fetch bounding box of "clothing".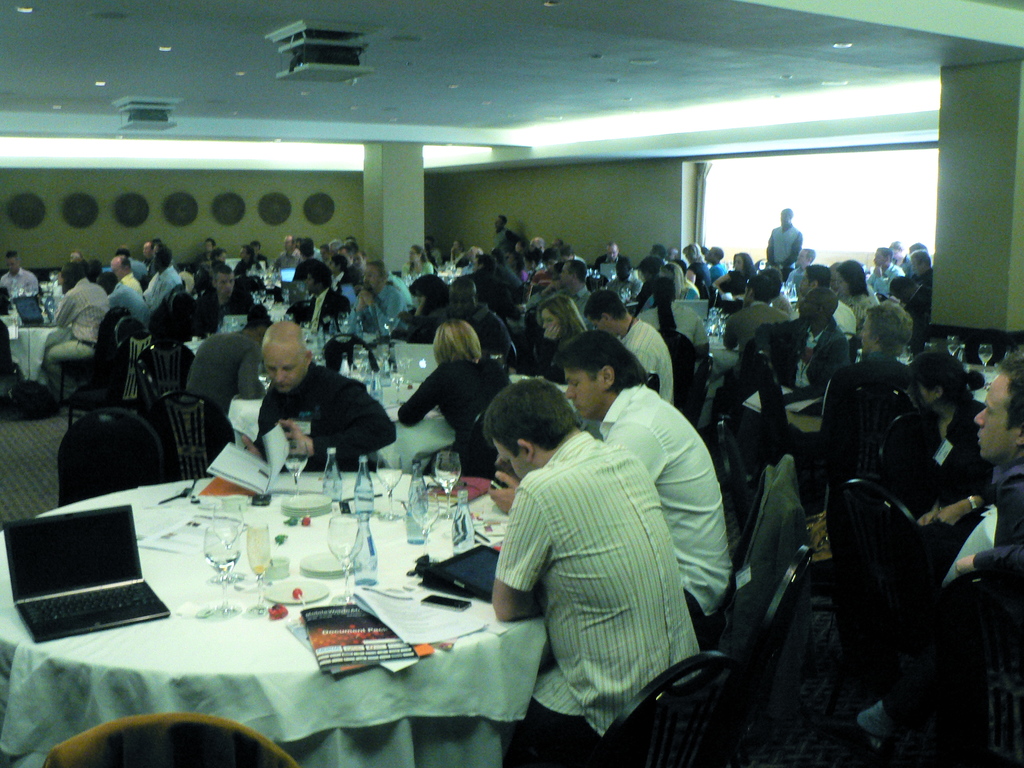
Bbox: [left=765, top=226, right=804, bottom=271].
